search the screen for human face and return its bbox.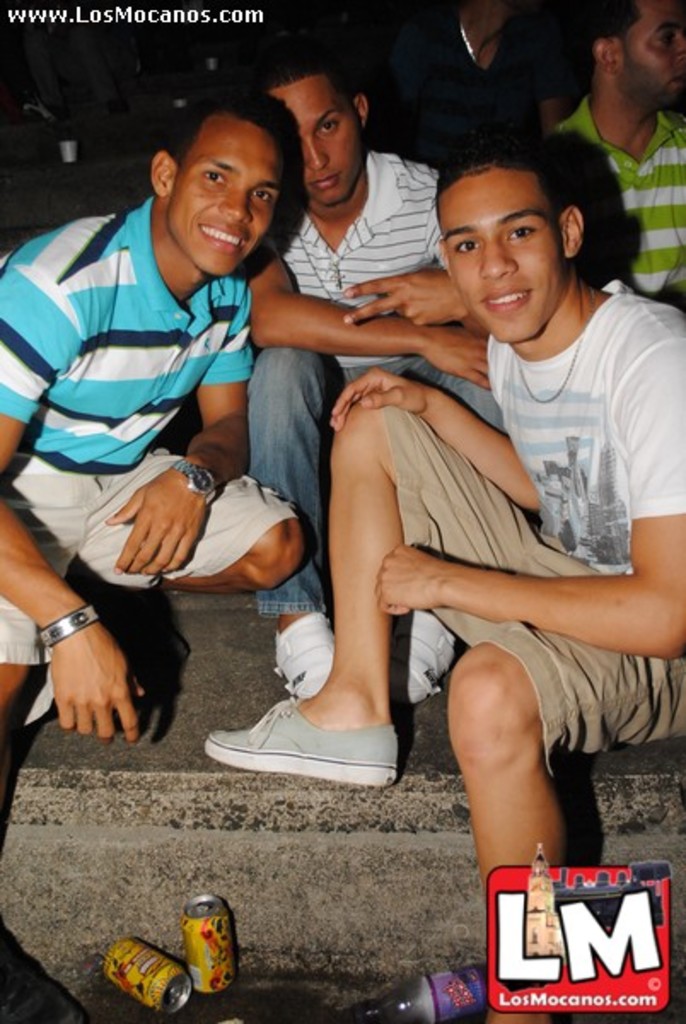
Found: {"left": 171, "top": 114, "right": 290, "bottom": 275}.
